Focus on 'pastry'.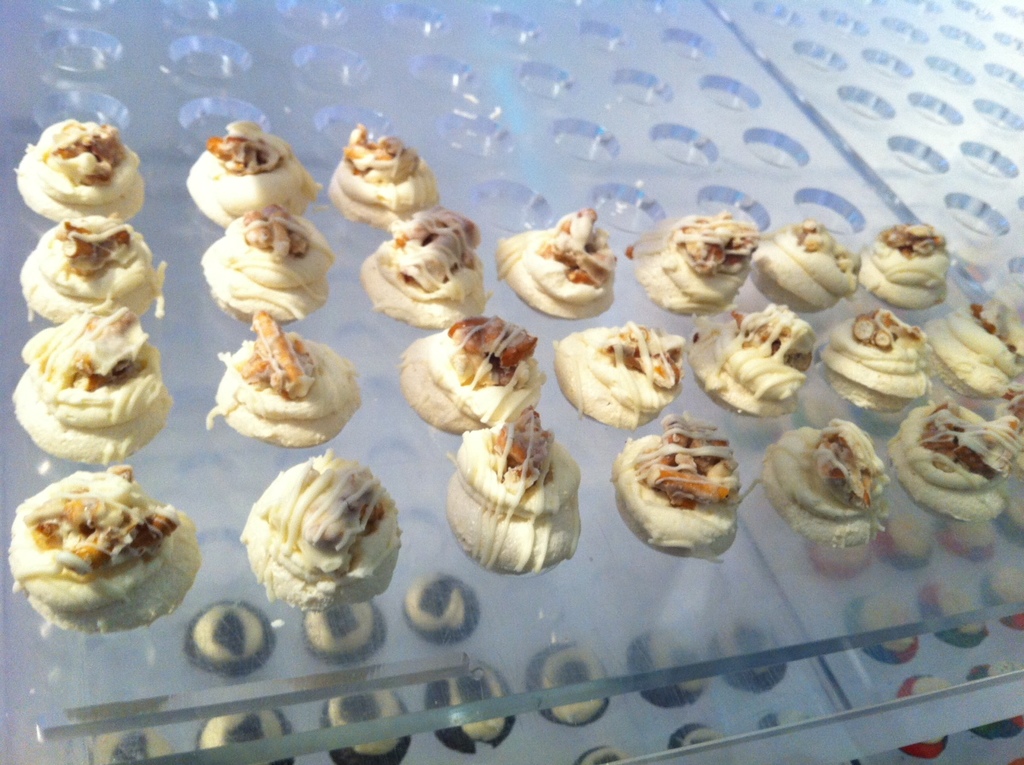
Focused at [307, 604, 383, 662].
